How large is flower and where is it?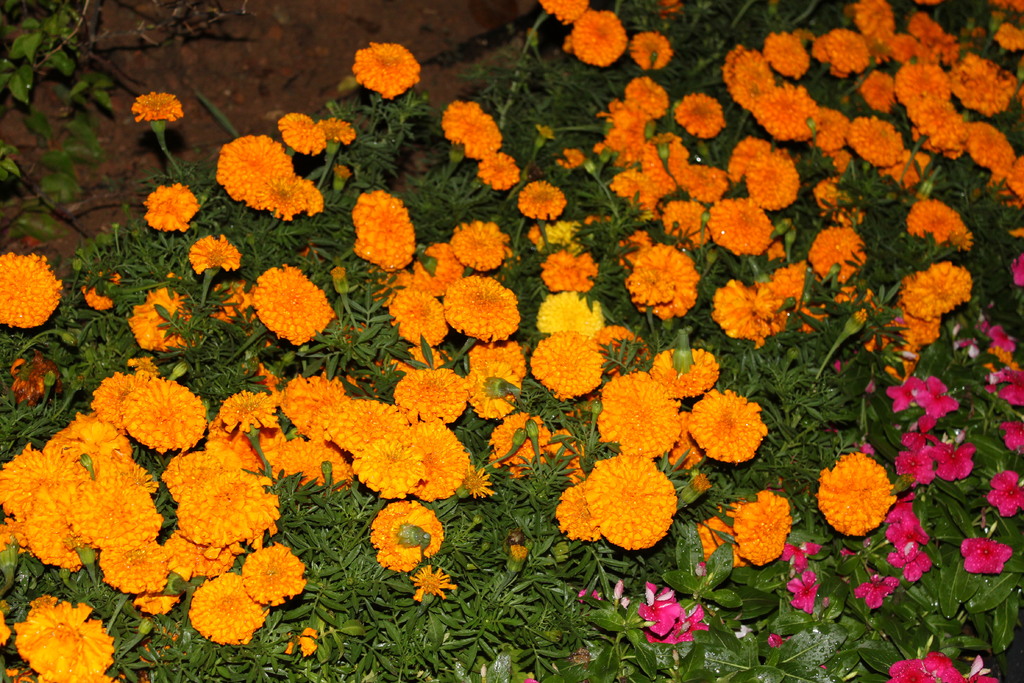
Bounding box: bbox=[565, 3, 627, 66].
